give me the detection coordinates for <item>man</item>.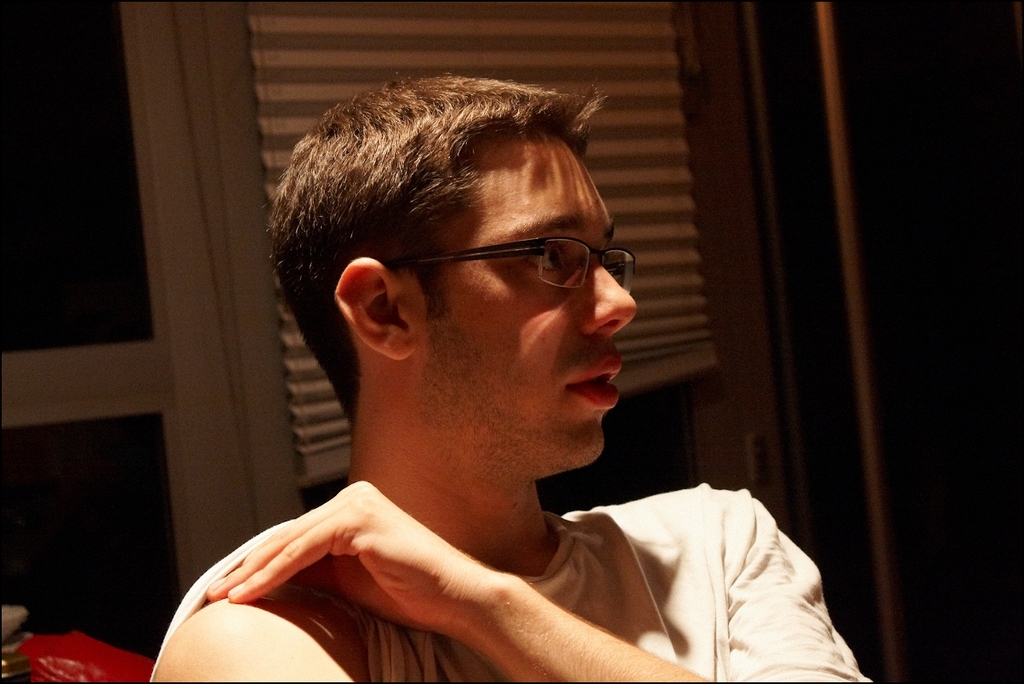
[158, 71, 831, 683].
